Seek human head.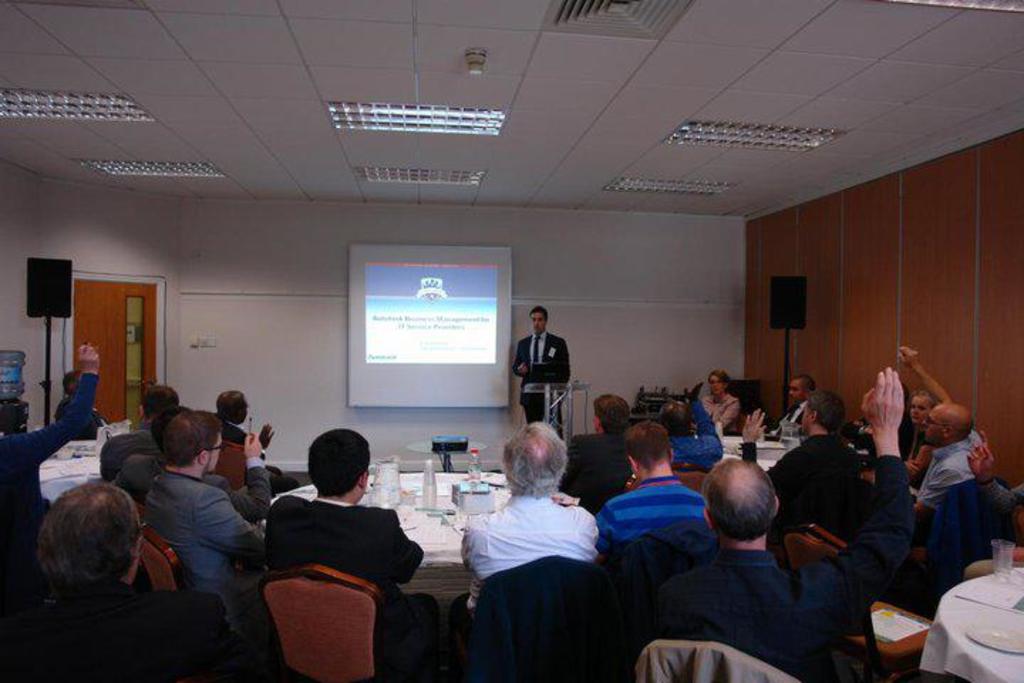
box=[311, 427, 371, 504].
